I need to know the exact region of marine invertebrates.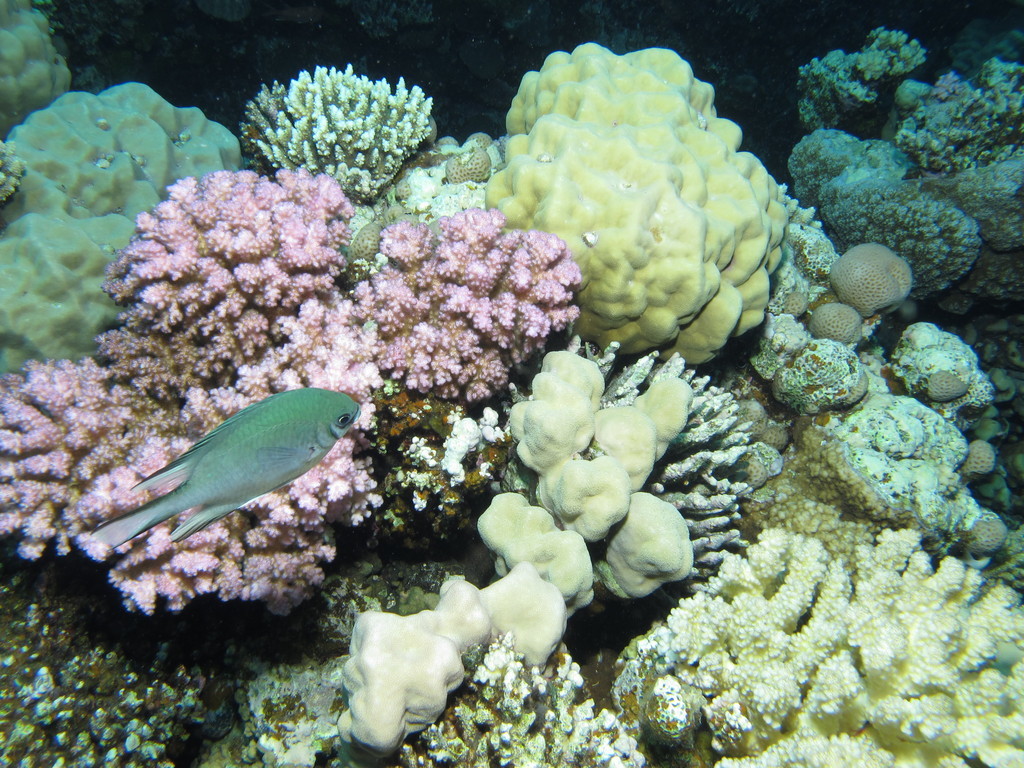
Region: bbox=[0, 78, 239, 367].
